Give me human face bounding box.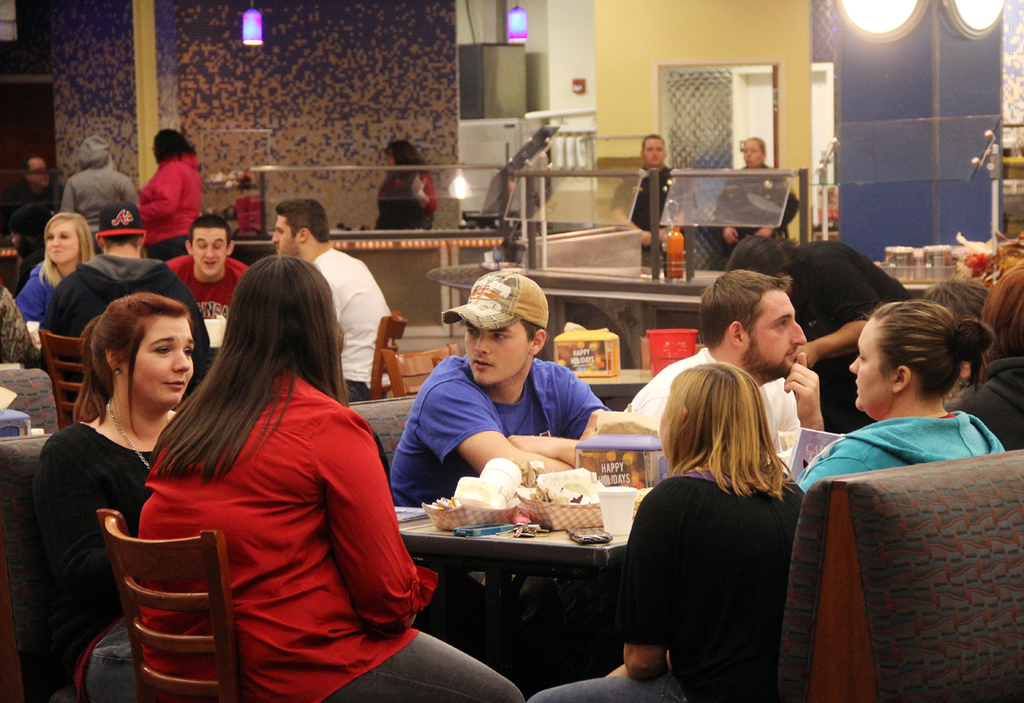
(x1=192, y1=237, x2=228, y2=277).
